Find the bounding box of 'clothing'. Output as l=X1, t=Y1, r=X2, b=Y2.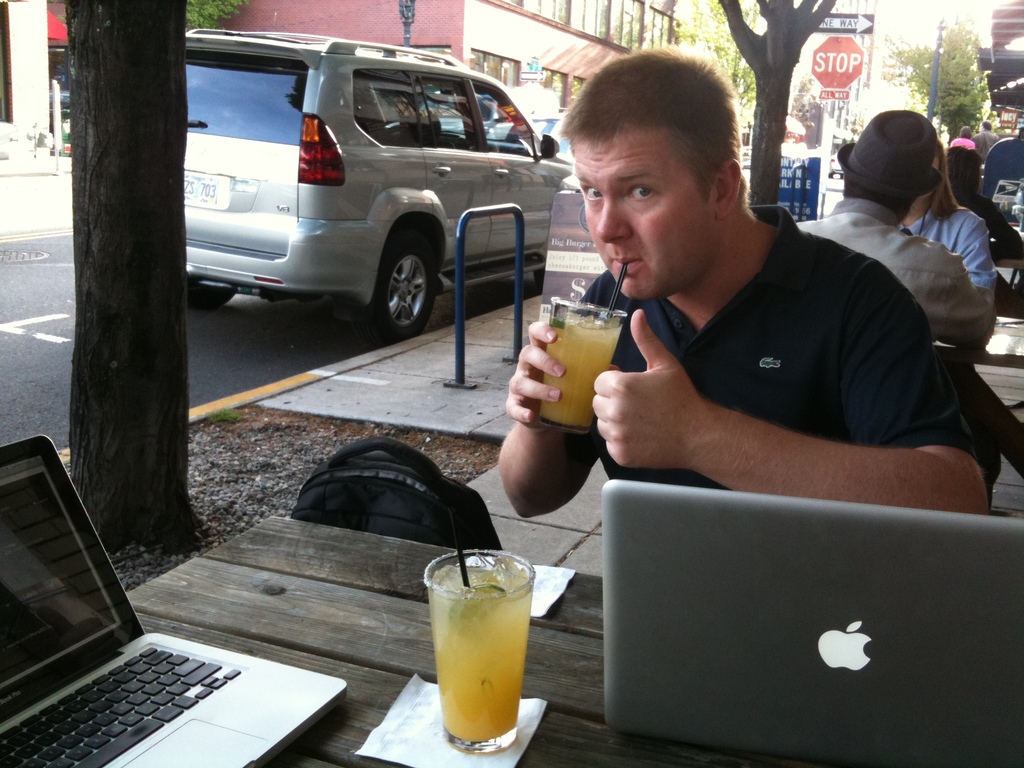
l=951, t=131, r=1023, b=230.
